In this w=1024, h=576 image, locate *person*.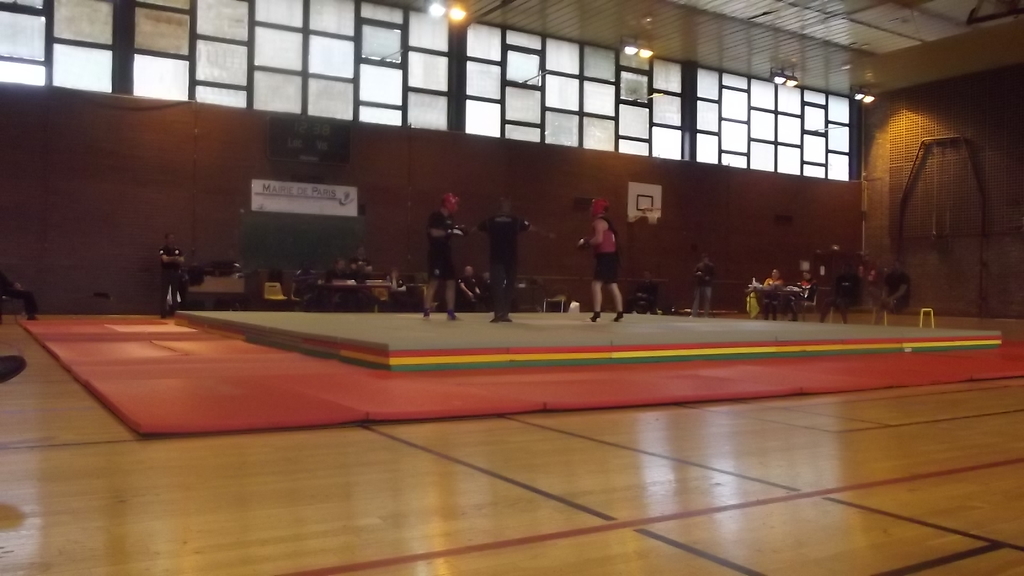
Bounding box: pyautogui.locateOnScreen(419, 183, 468, 323).
